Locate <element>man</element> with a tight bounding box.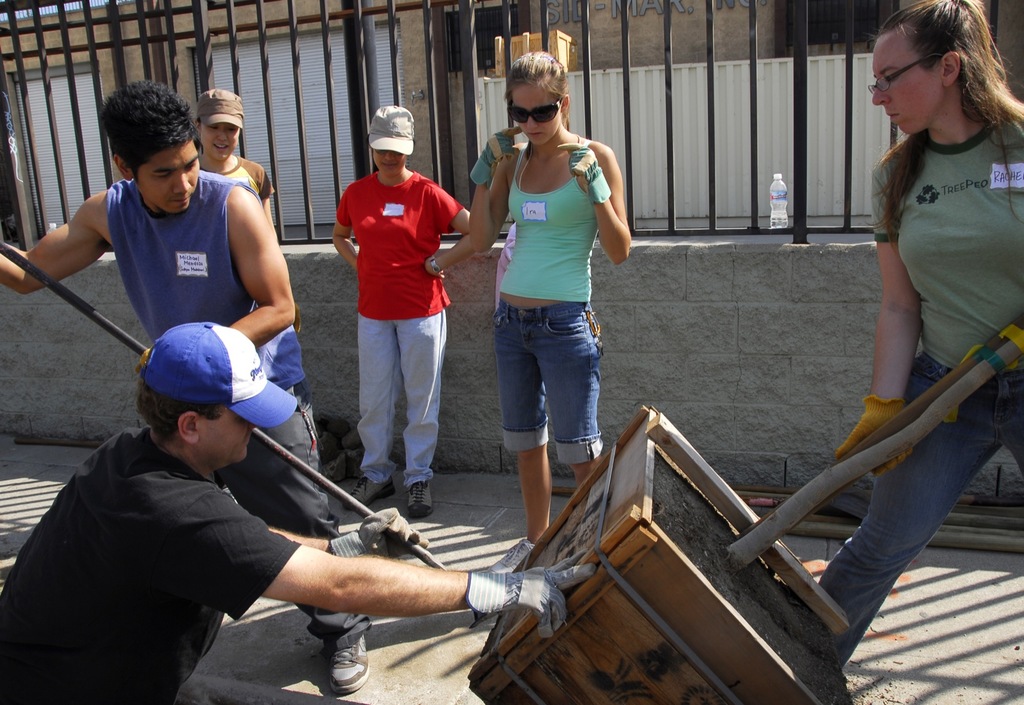
rect(0, 320, 600, 704).
